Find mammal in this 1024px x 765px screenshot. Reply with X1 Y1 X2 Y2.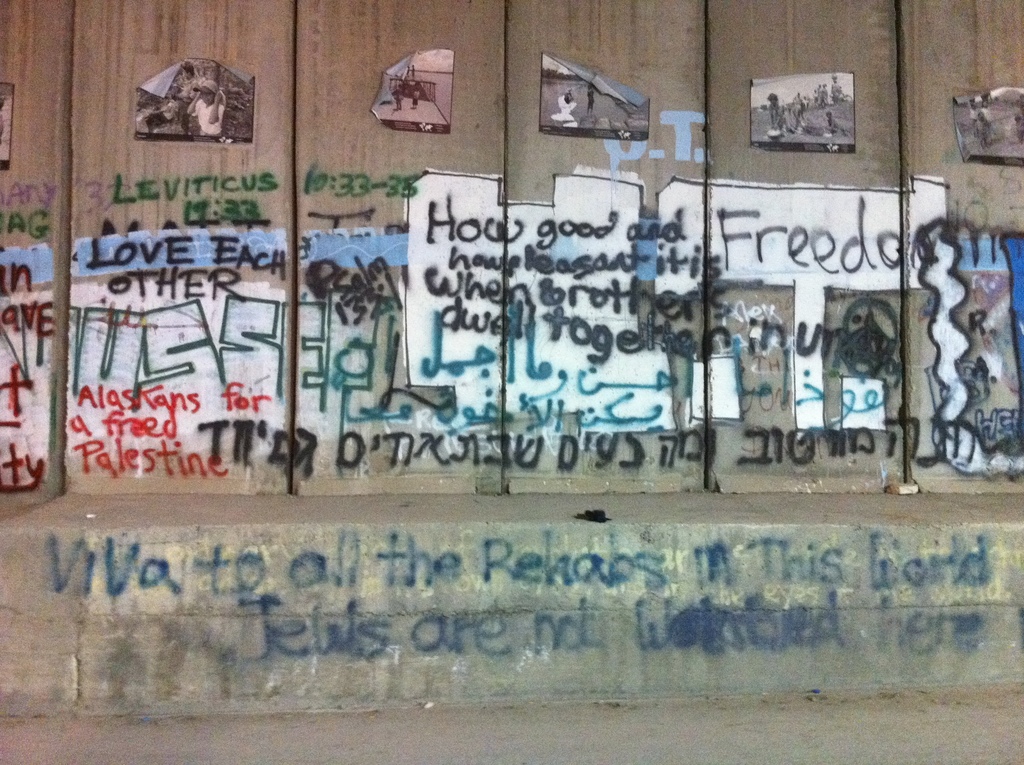
550 90 581 129.
